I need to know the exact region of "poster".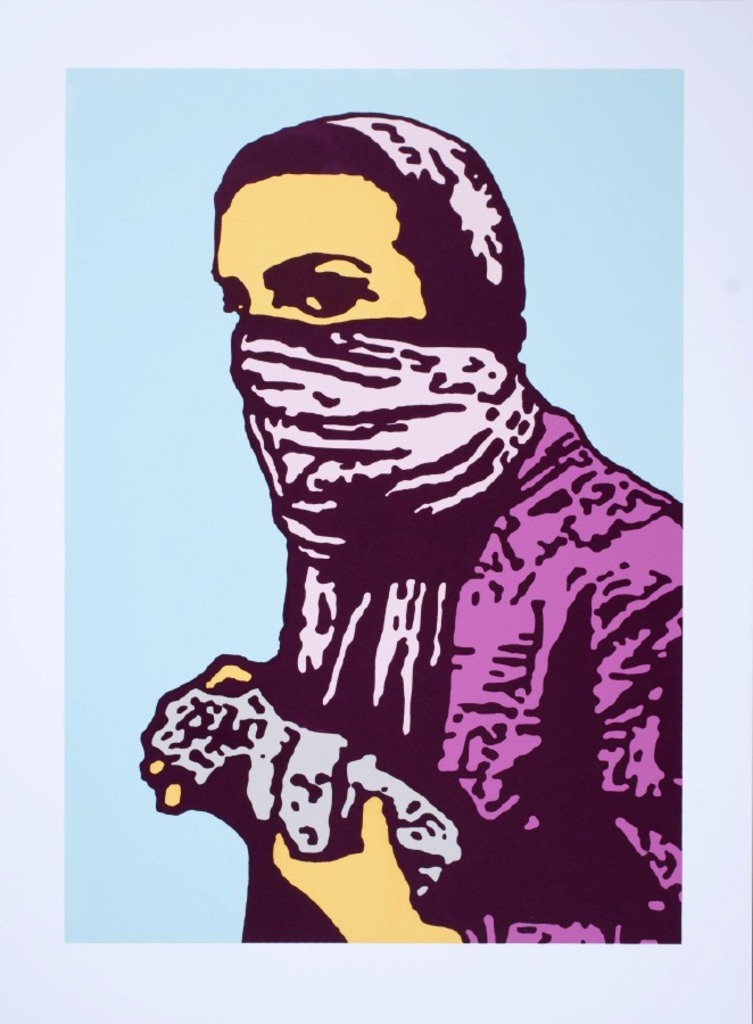
Region: left=0, top=0, right=752, bottom=1021.
